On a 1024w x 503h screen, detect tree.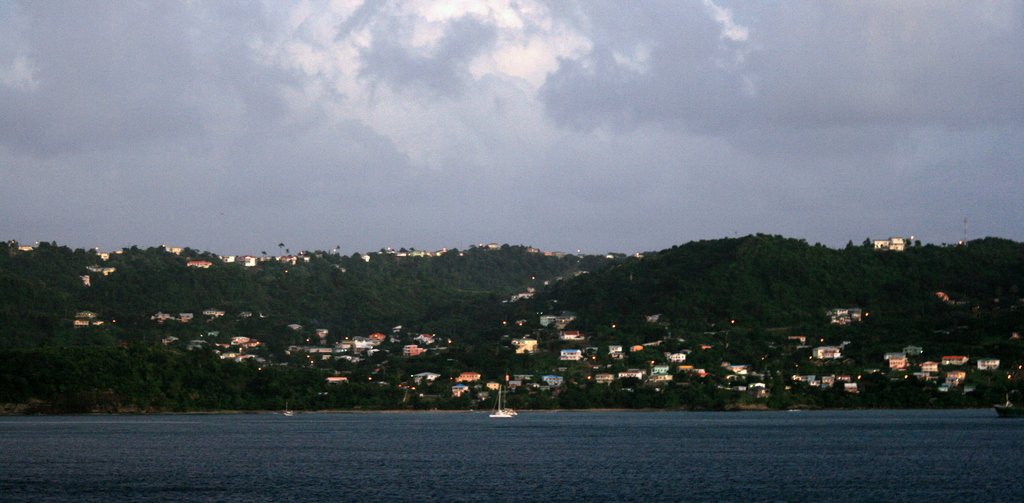
(x1=865, y1=239, x2=872, y2=248).
